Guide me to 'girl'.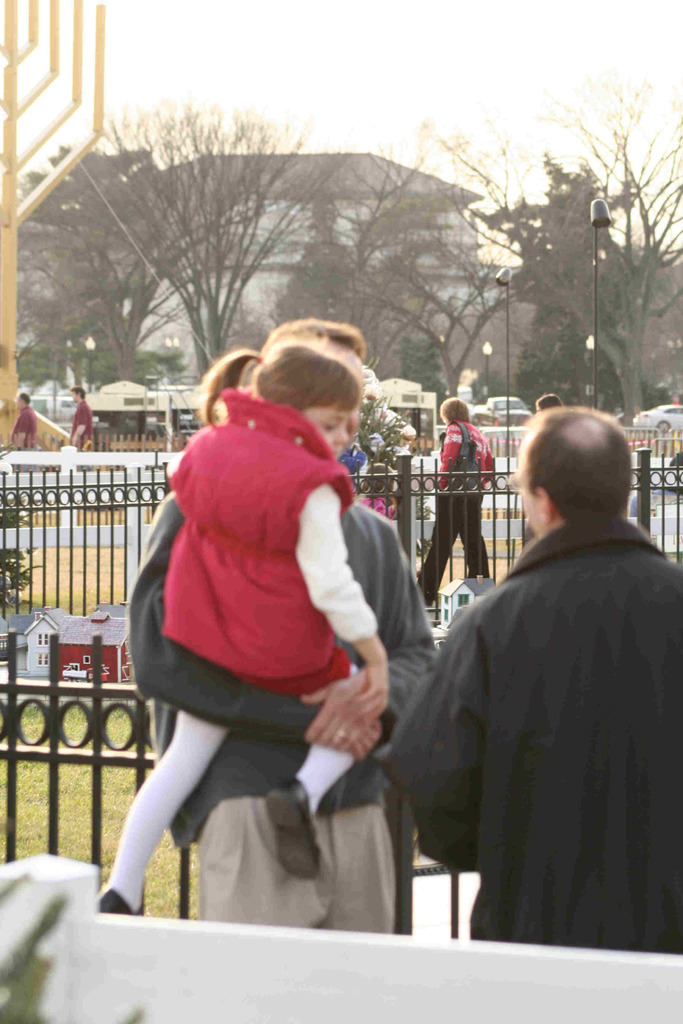
Guidance: <bbox>96, 344, 389, 918</bbox>.
